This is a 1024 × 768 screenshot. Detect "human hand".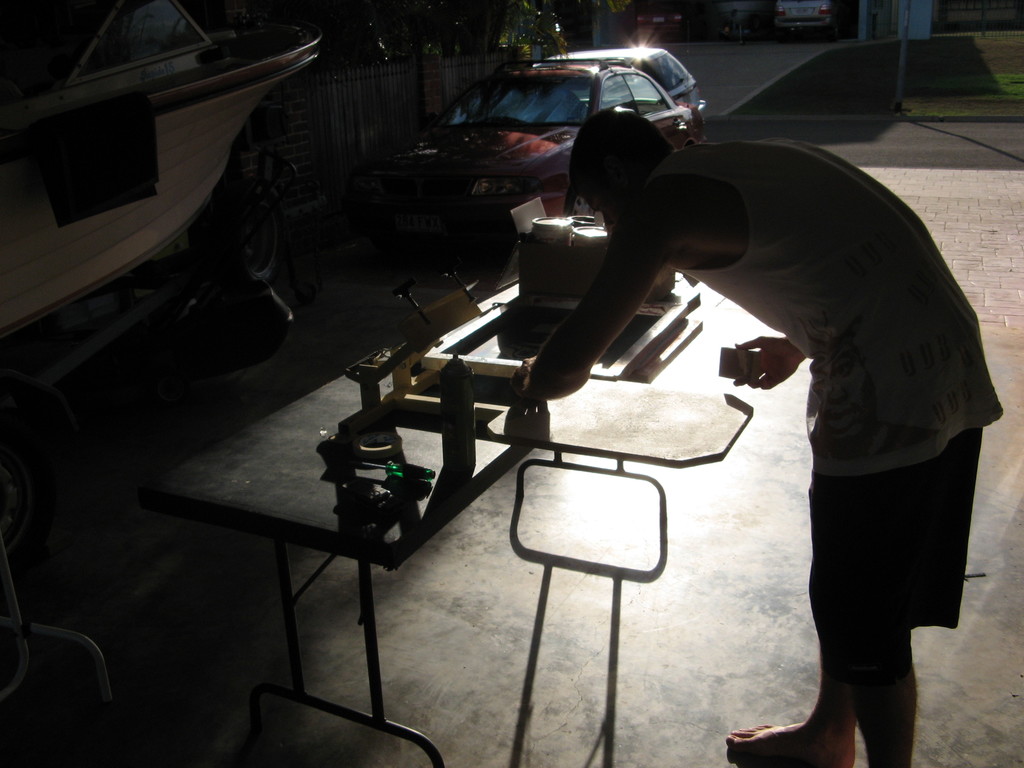
Rect(732, 333, 803, 392).
